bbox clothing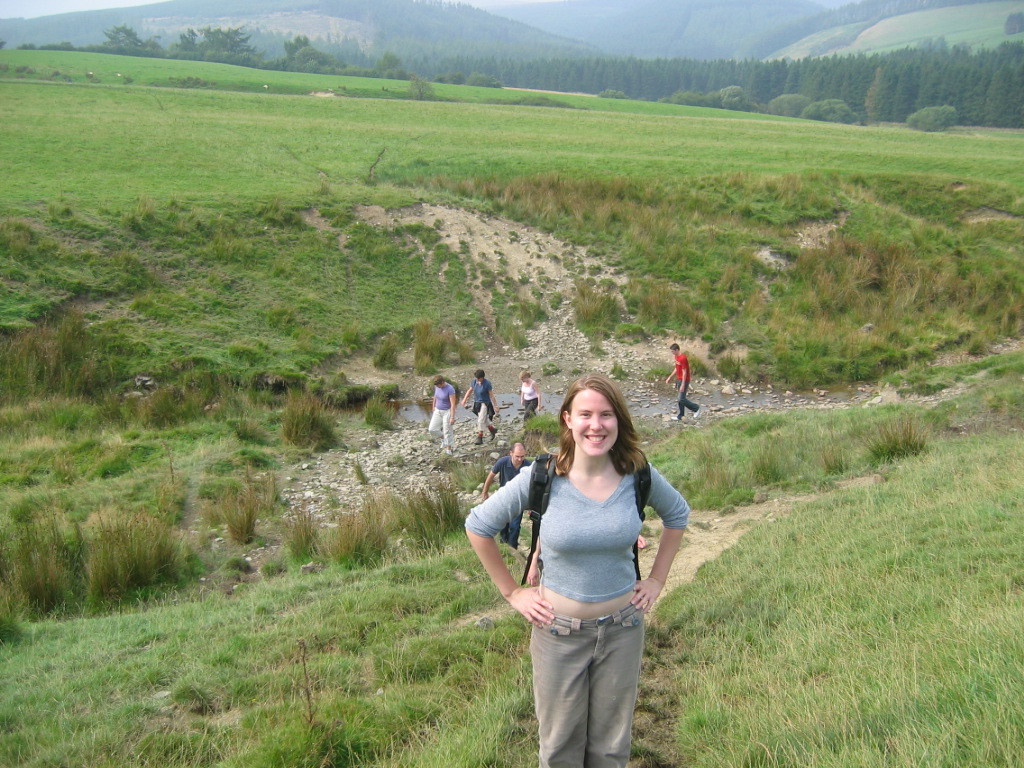
locate(493, 432, 677, 726)
